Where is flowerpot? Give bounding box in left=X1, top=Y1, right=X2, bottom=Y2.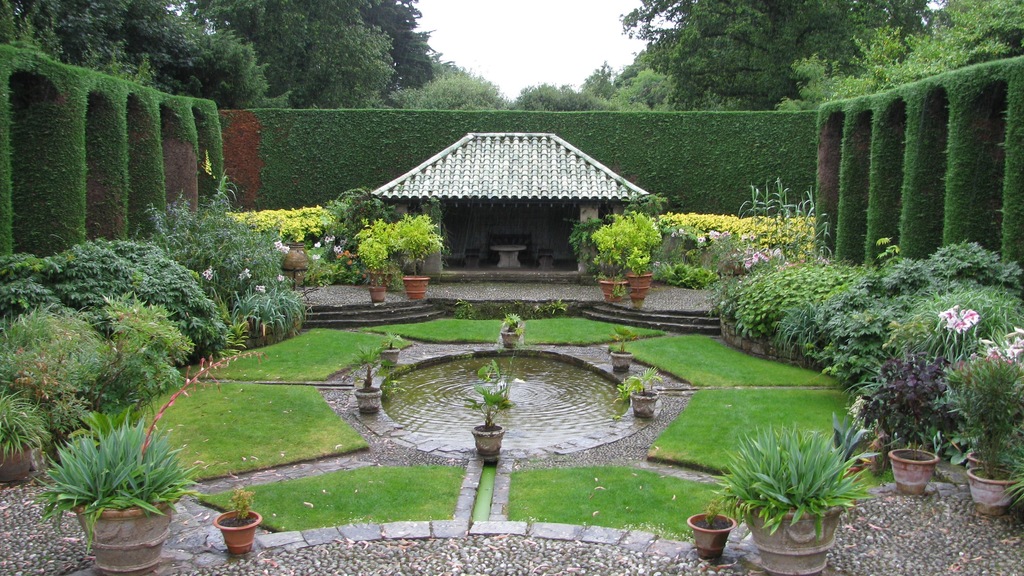
left=0, top=439, right=40, bottom=481.
